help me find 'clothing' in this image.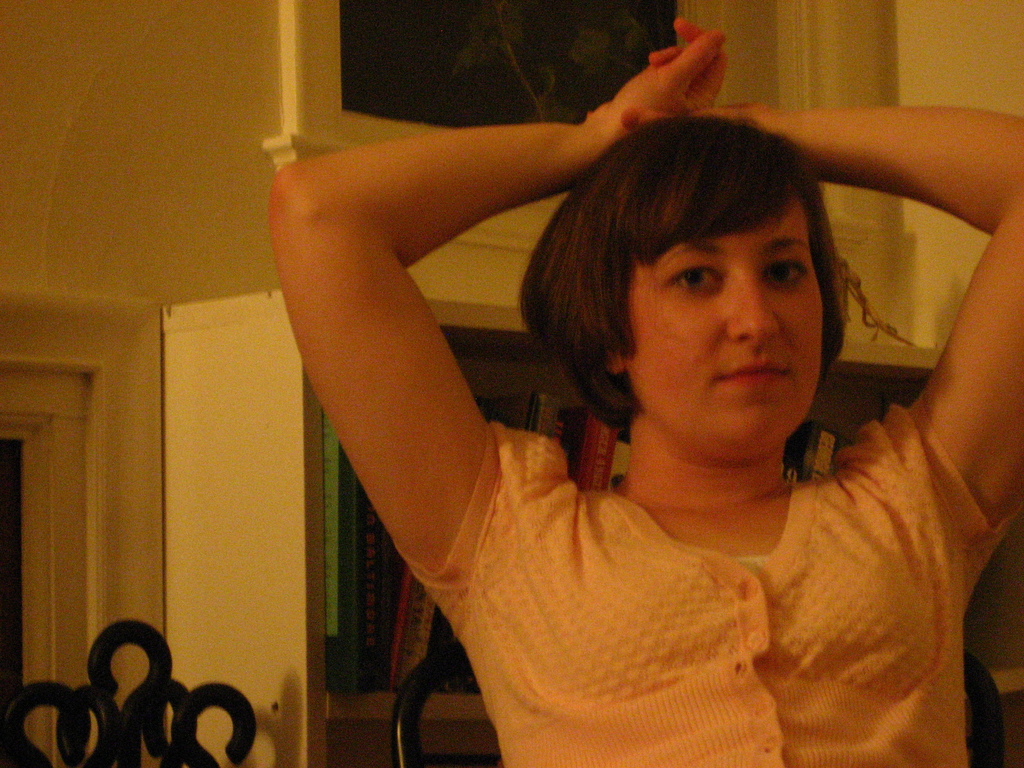
Found it: locate(396, 423, 1023, 767).
